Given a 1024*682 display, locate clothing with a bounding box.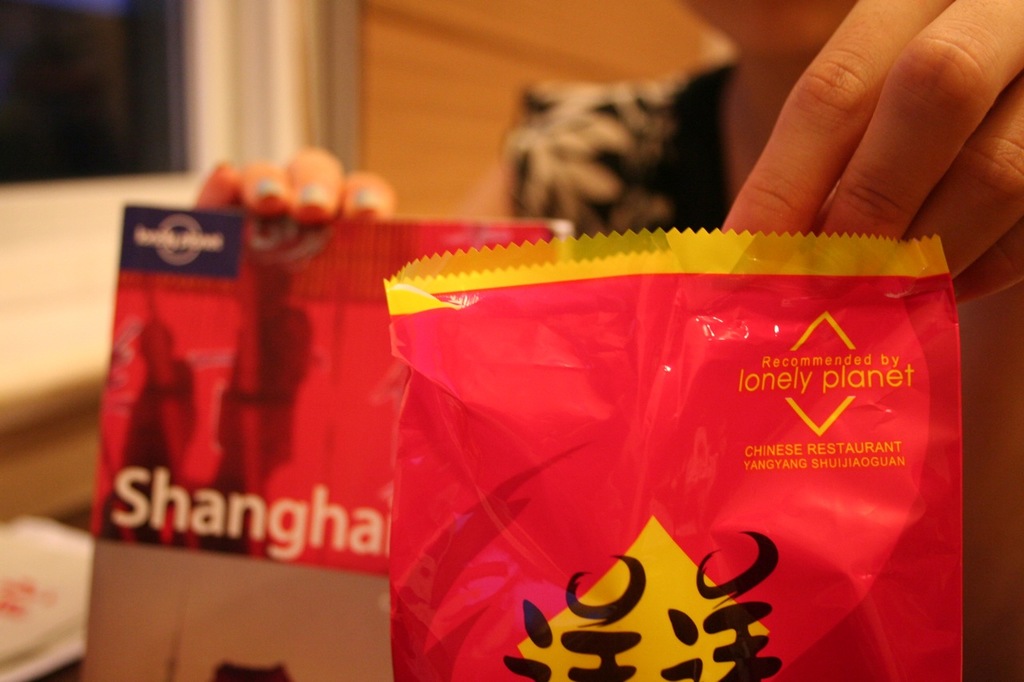
Located: x1=488 y1=46 x2=744 y2=268.
